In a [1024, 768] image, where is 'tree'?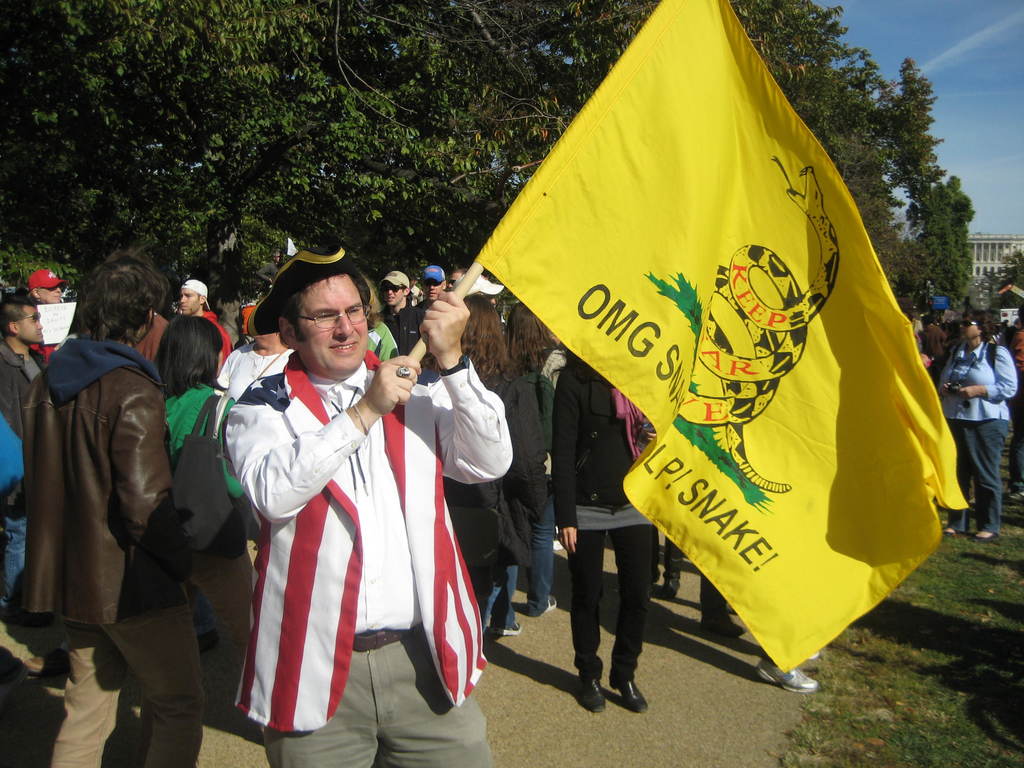
[left=0, top=0, right=978, bottom=321].
